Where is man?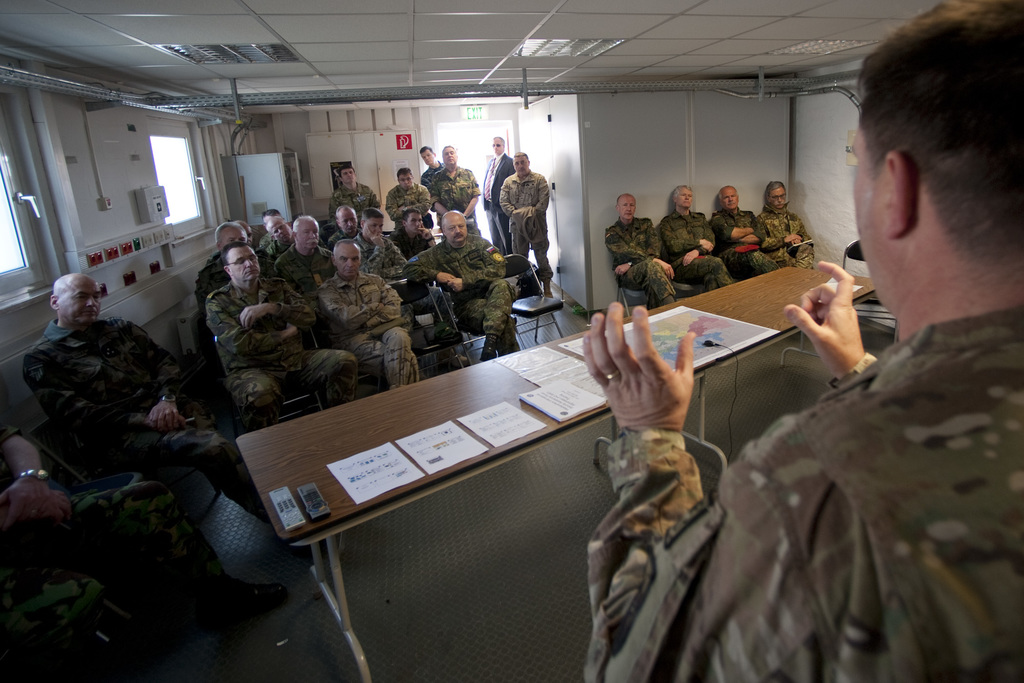
Rect(413, 145, 445, 189).
